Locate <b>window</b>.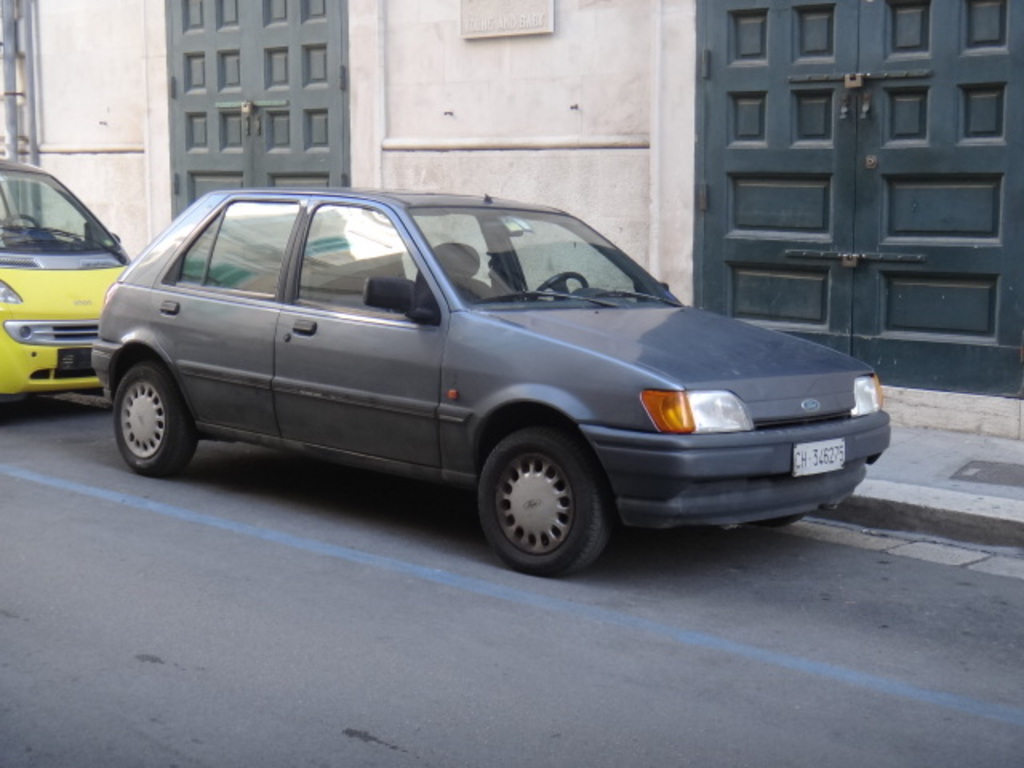
Bounding box: 301/189/411/310.
